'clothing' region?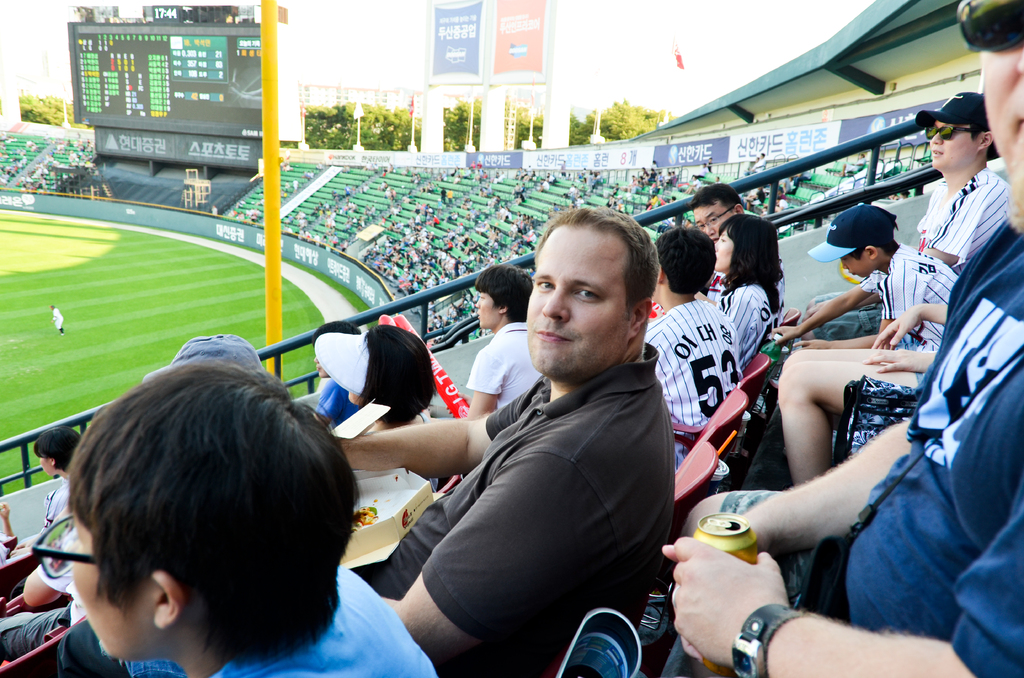
[307, 376, 356, 428]
